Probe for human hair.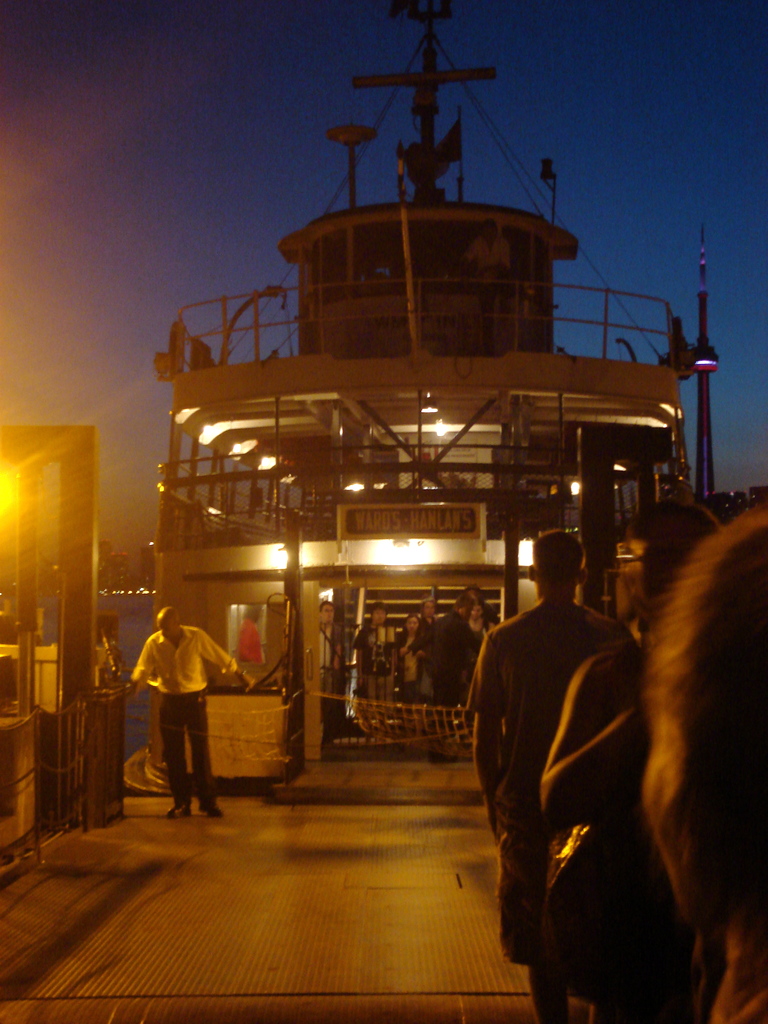
Probe result: <bbox>319, 600, 336, 614</bbox>.
